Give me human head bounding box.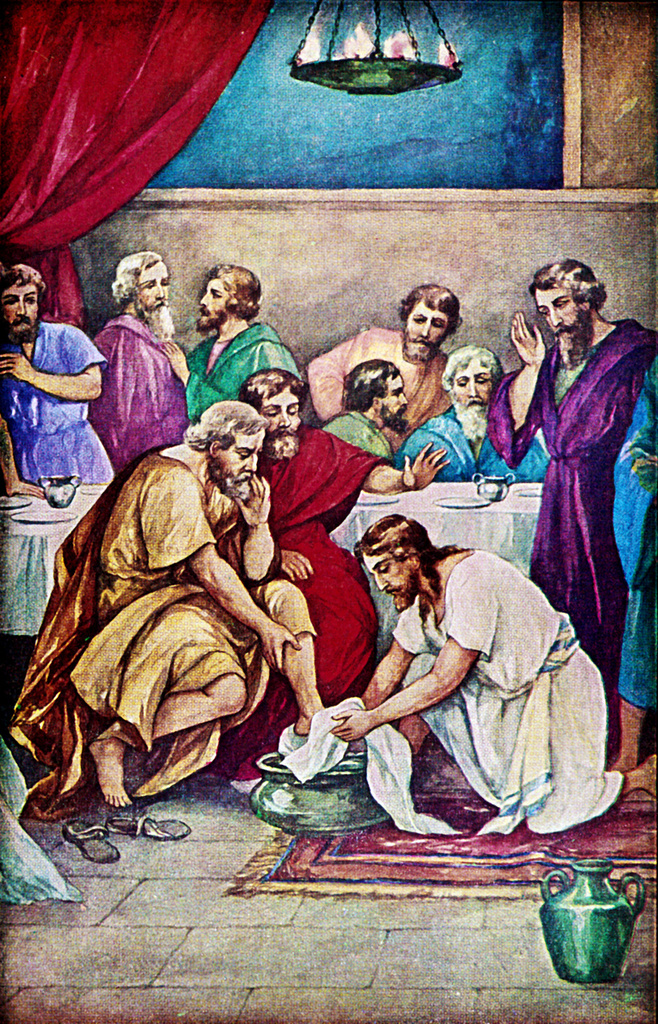
{"left": 0, "top": 265, "right": 45, "bottom": 342}.
